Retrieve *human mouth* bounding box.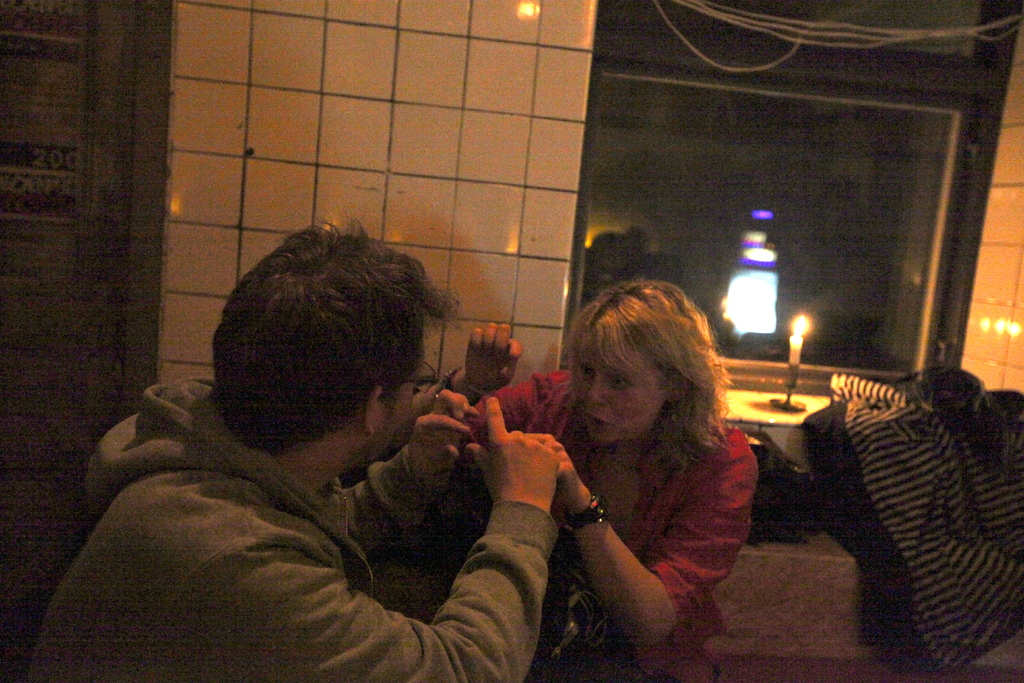
Bounding box: BBox(588, 414, 606, 427).
